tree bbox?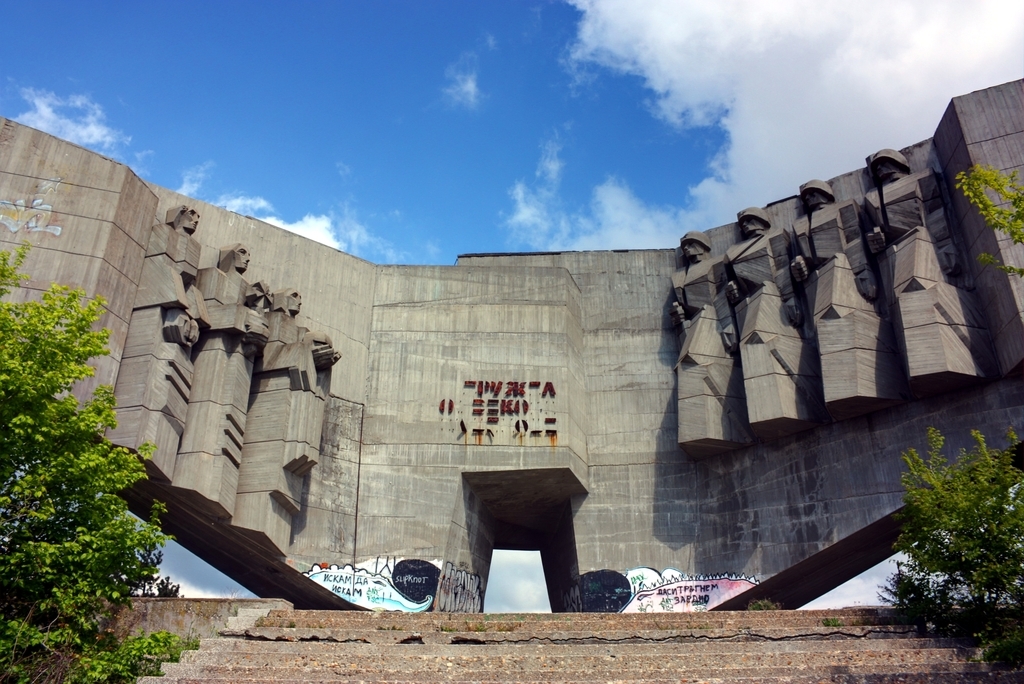
x1=869, y1=431, x2=1023, y2=683
